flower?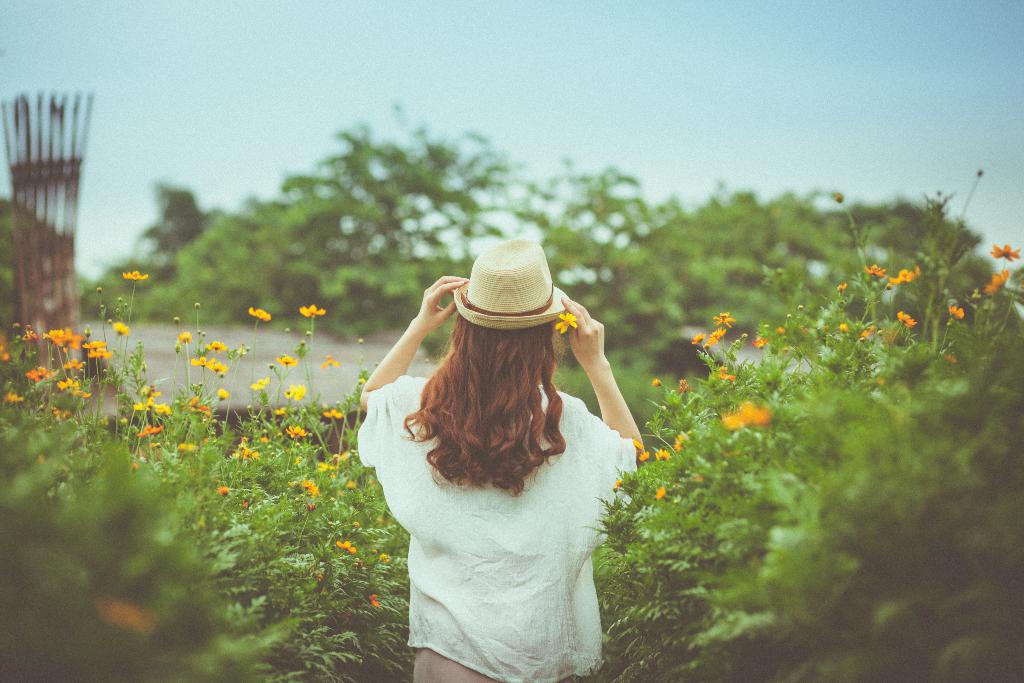
box(991, 241, 1023, 262)
